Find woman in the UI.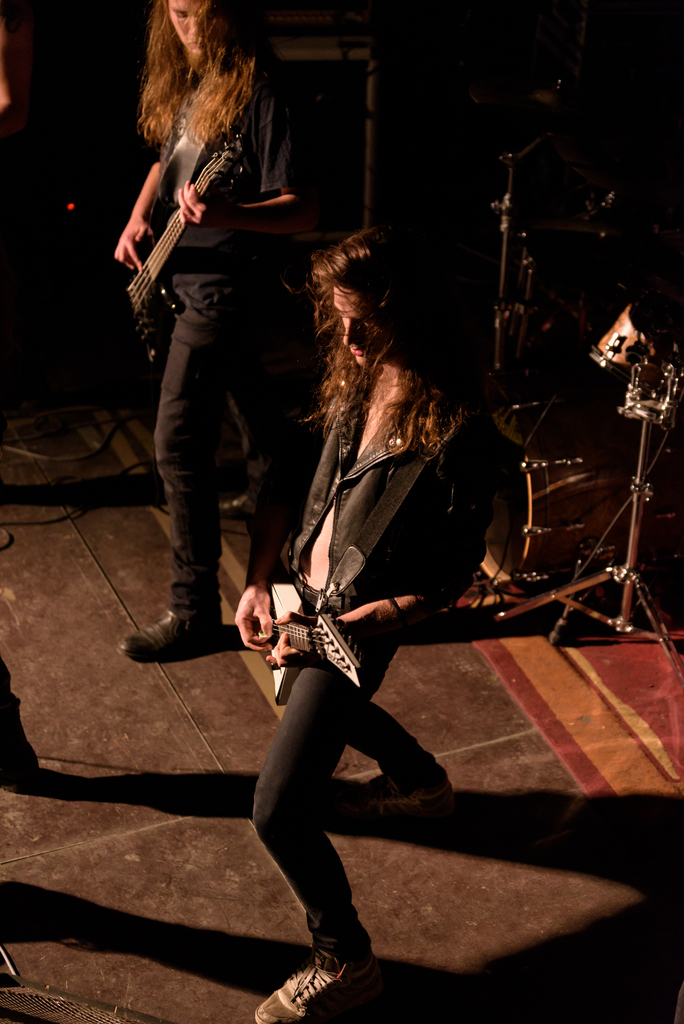
UI element at 248/226/500/1023.
